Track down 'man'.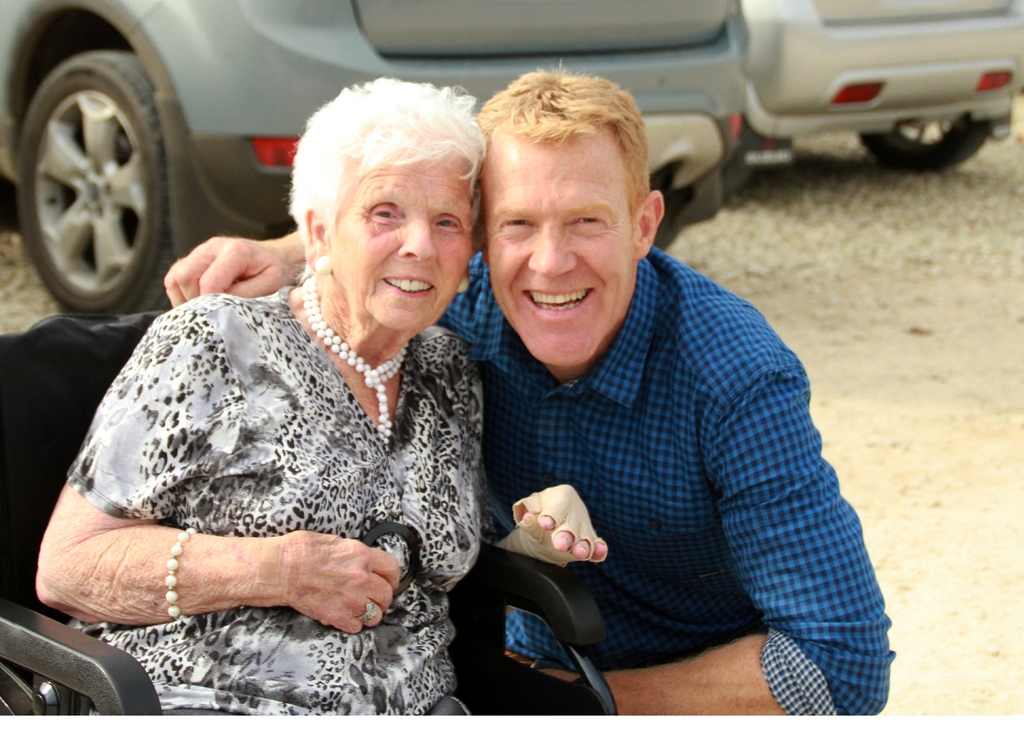
Tracked to (x1=160, y1=63, x2=893, y2=707).
